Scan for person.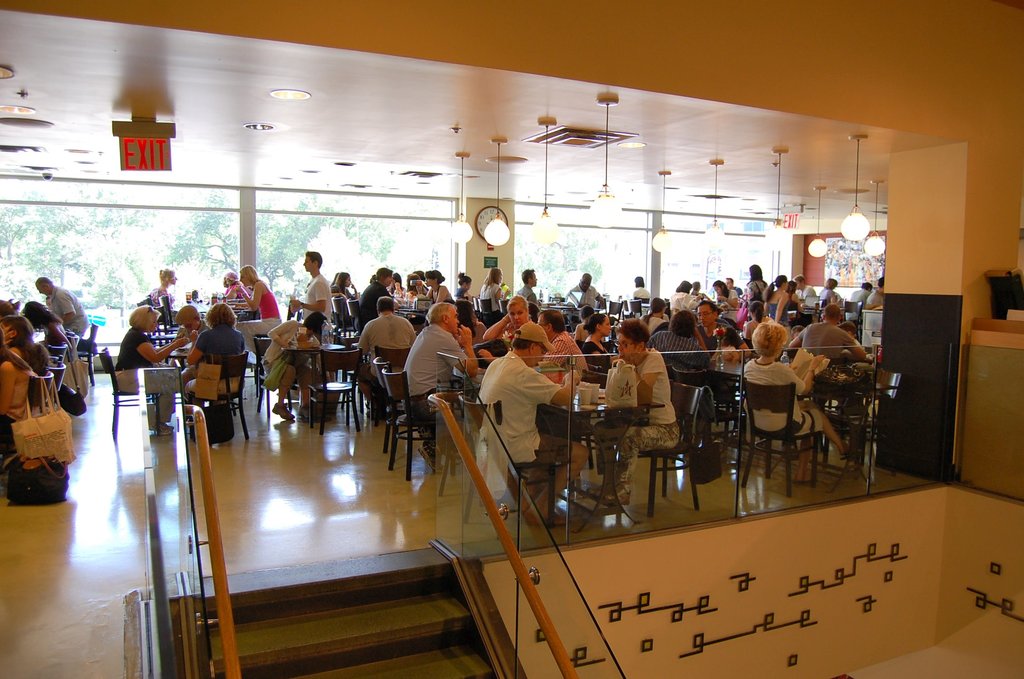
Scan result: box=[477, 320, 591, 525].
